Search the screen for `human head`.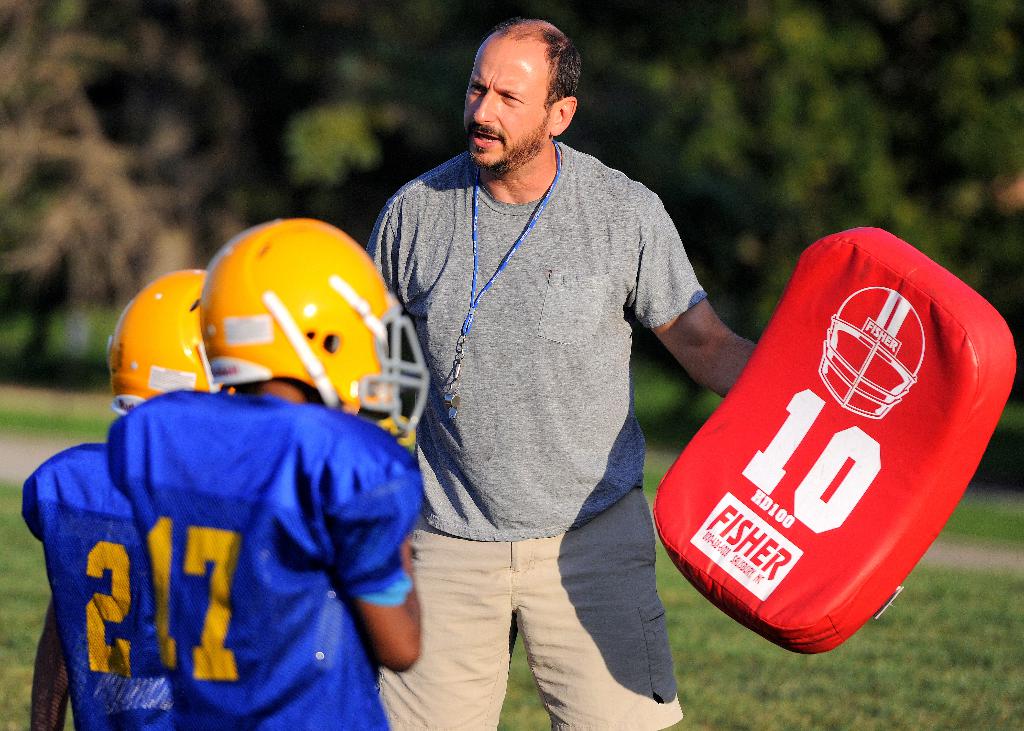
Found at <box>465,17,578,174</box>.
